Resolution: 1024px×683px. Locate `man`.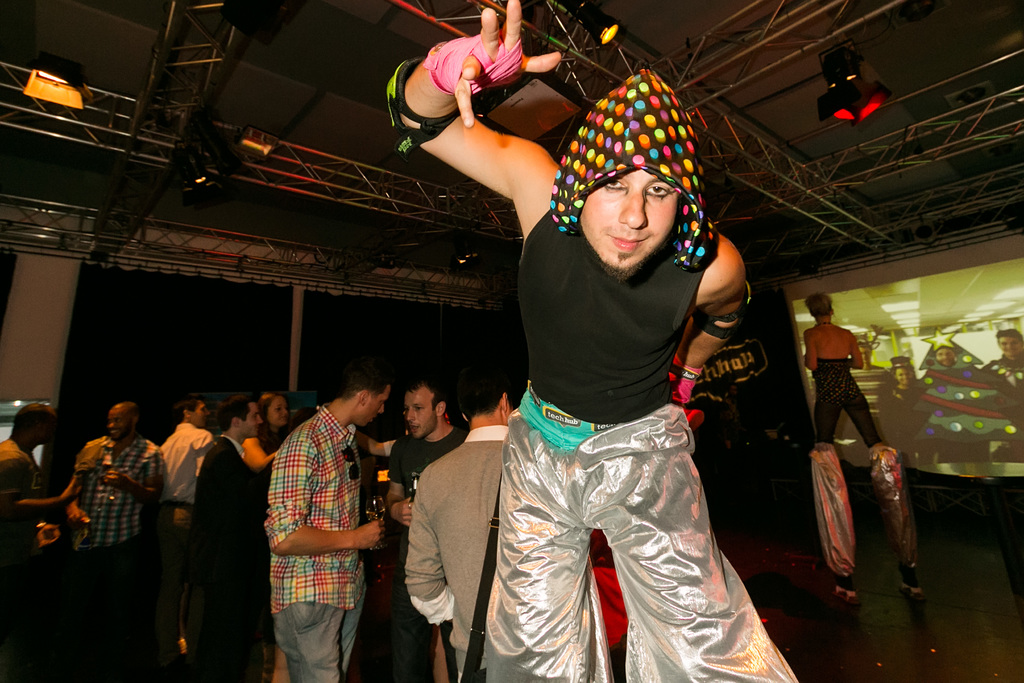
locate(927, 334, 996, 461).
